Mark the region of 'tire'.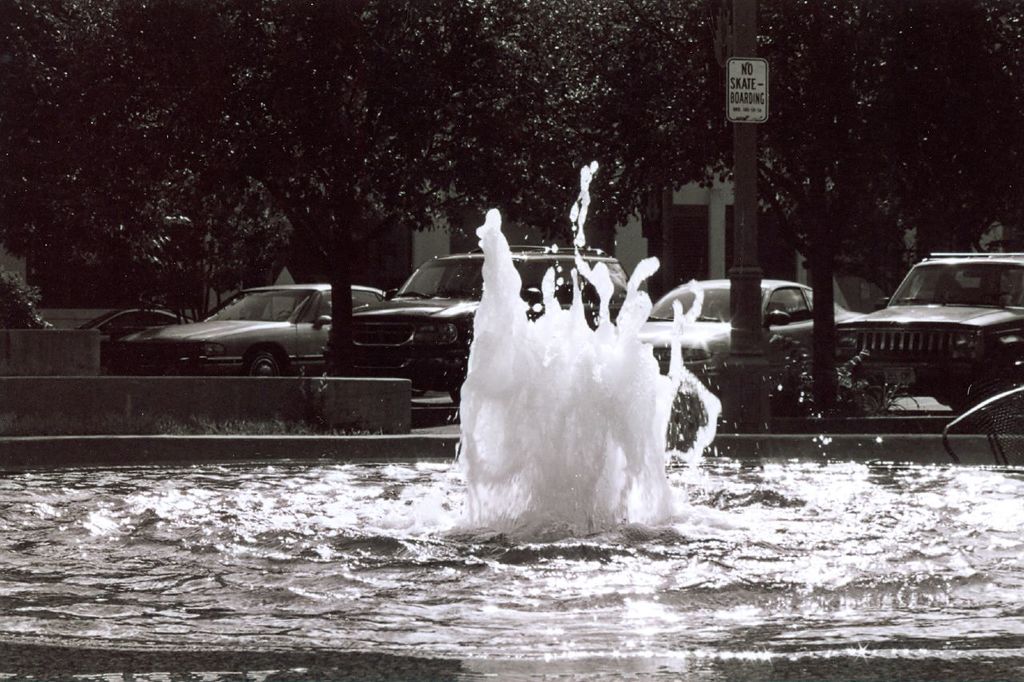
Region: crop(987, 360, 1023, 423).
